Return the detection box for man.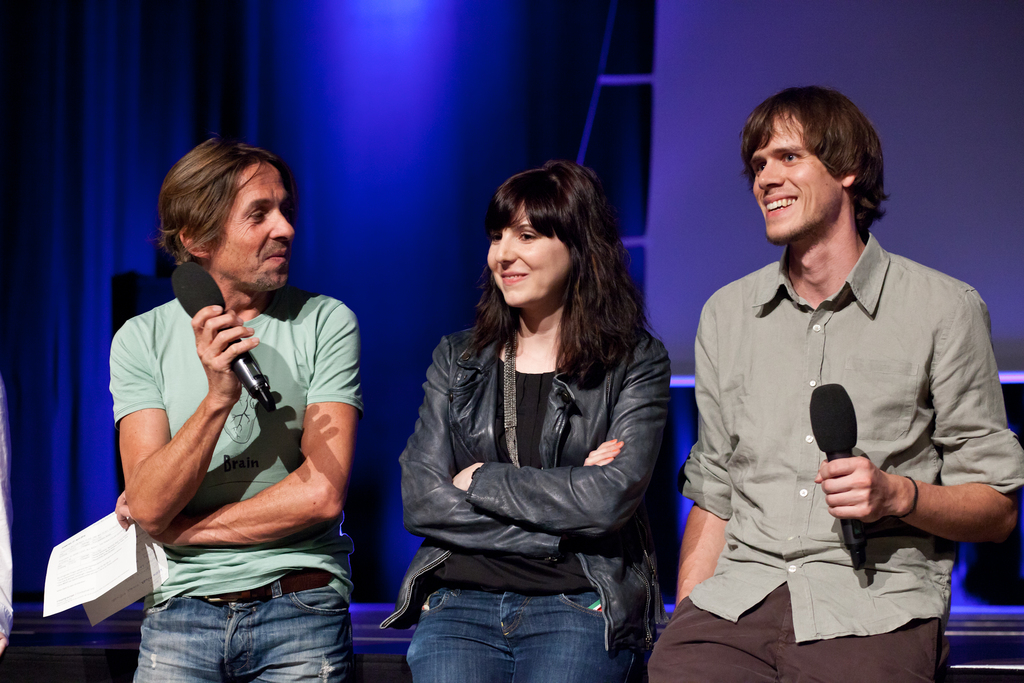
632/80/1023/682.
